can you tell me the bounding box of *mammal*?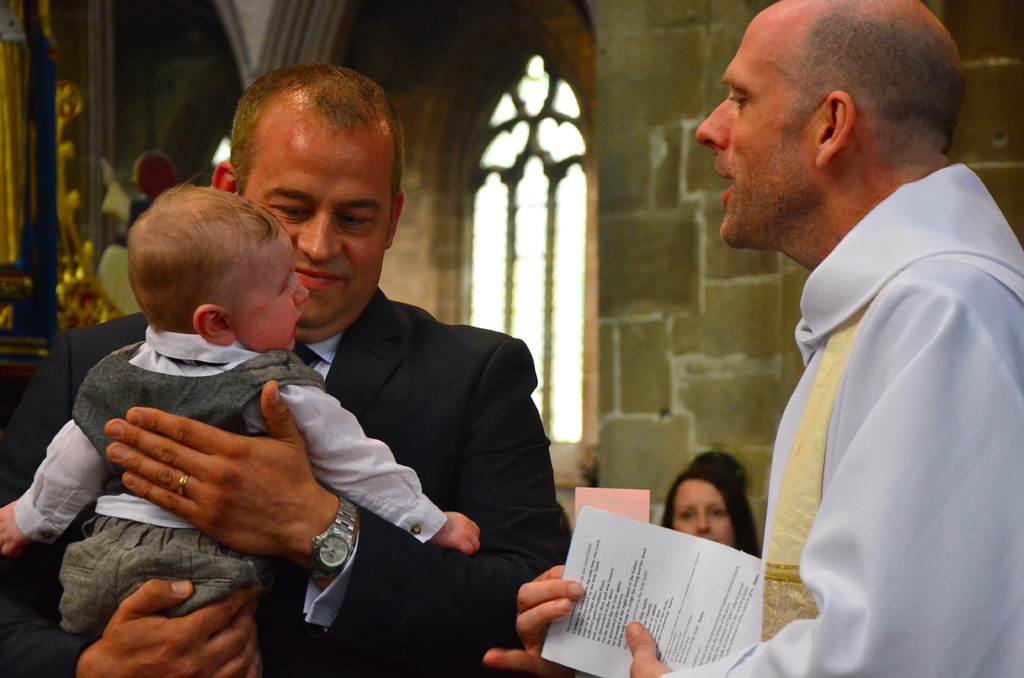
left=0, top=172, right=474, bottom=636.
